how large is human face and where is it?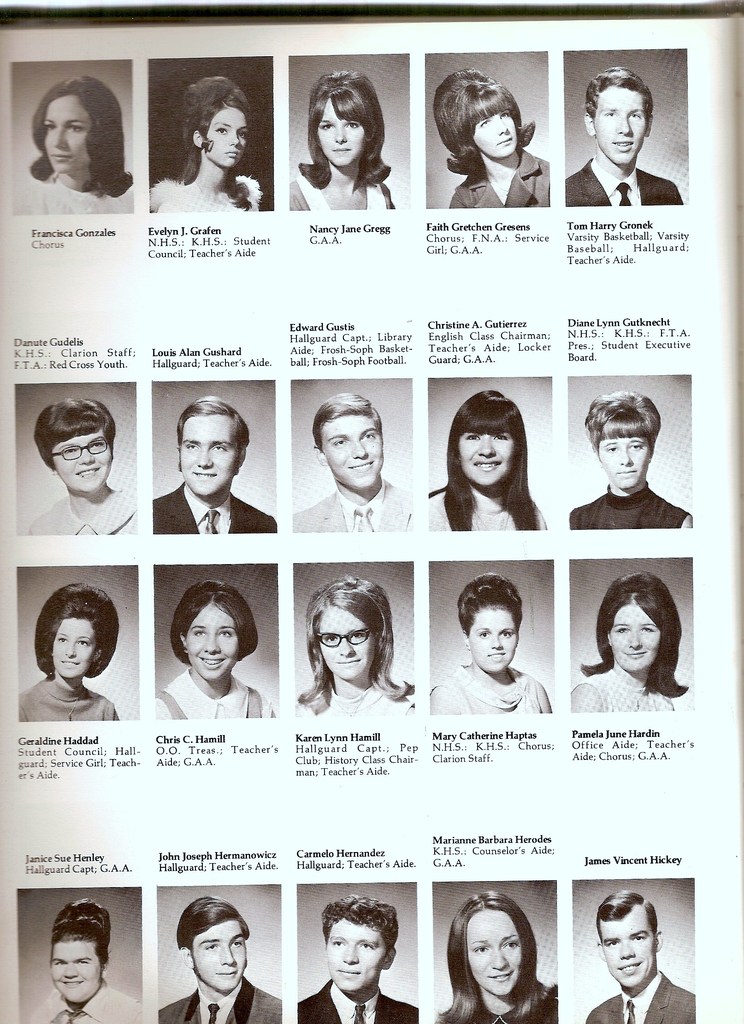
Bounding box: box=[54, 424, 114, 490].
